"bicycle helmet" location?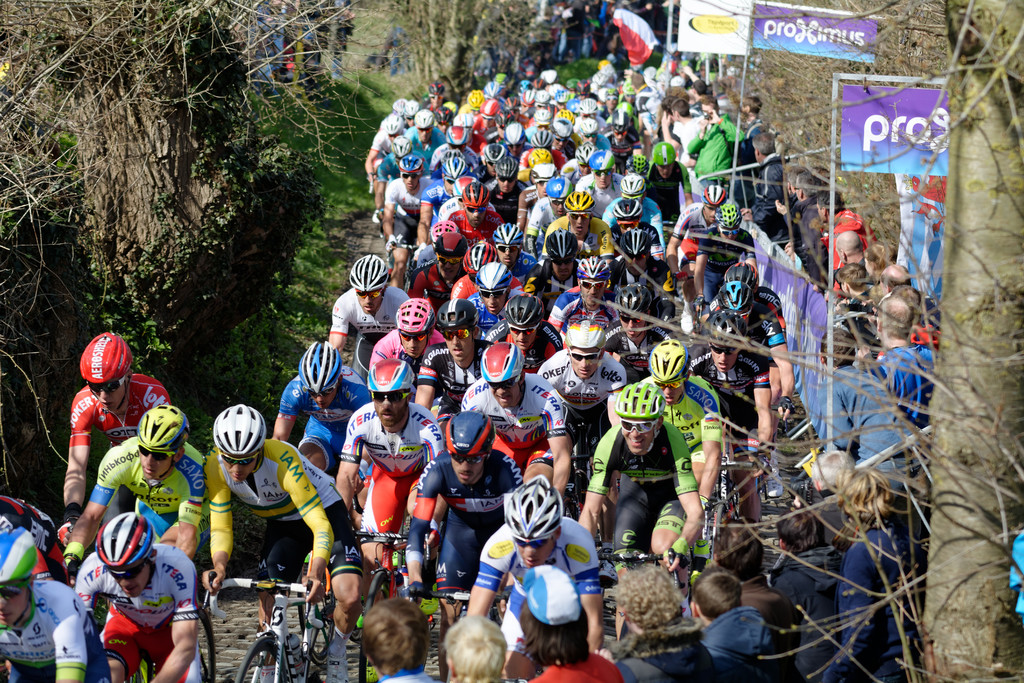
<region>479, 340, 524, 406</region>
